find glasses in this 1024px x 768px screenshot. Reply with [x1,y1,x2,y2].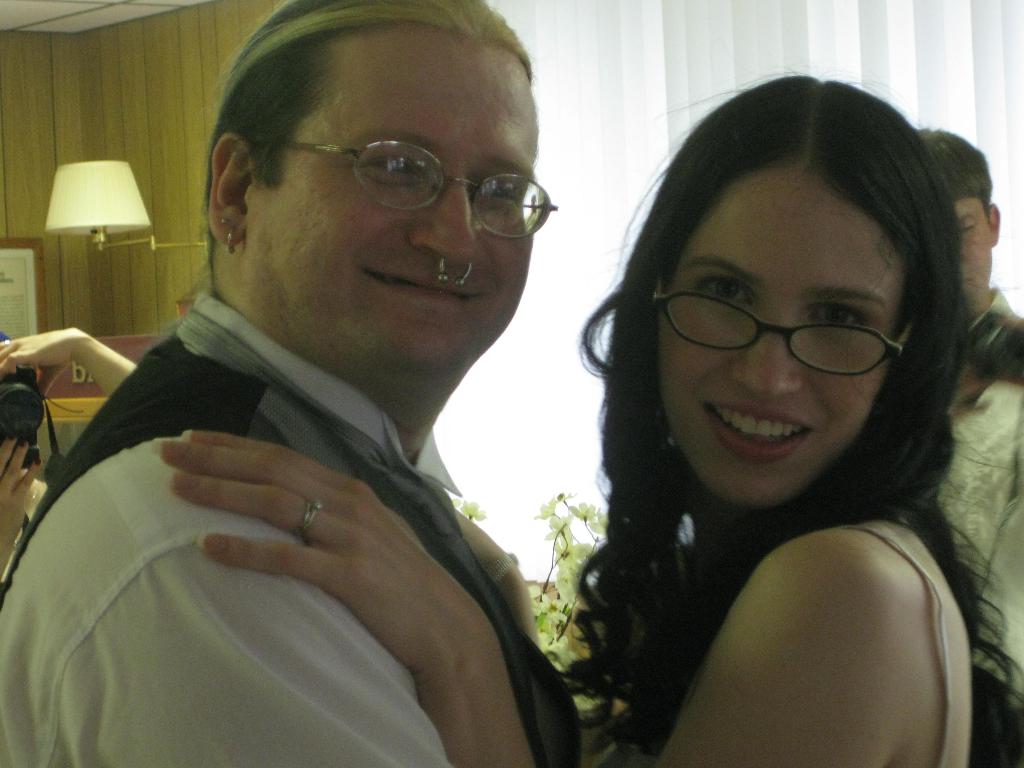
[278,138,563,239].
